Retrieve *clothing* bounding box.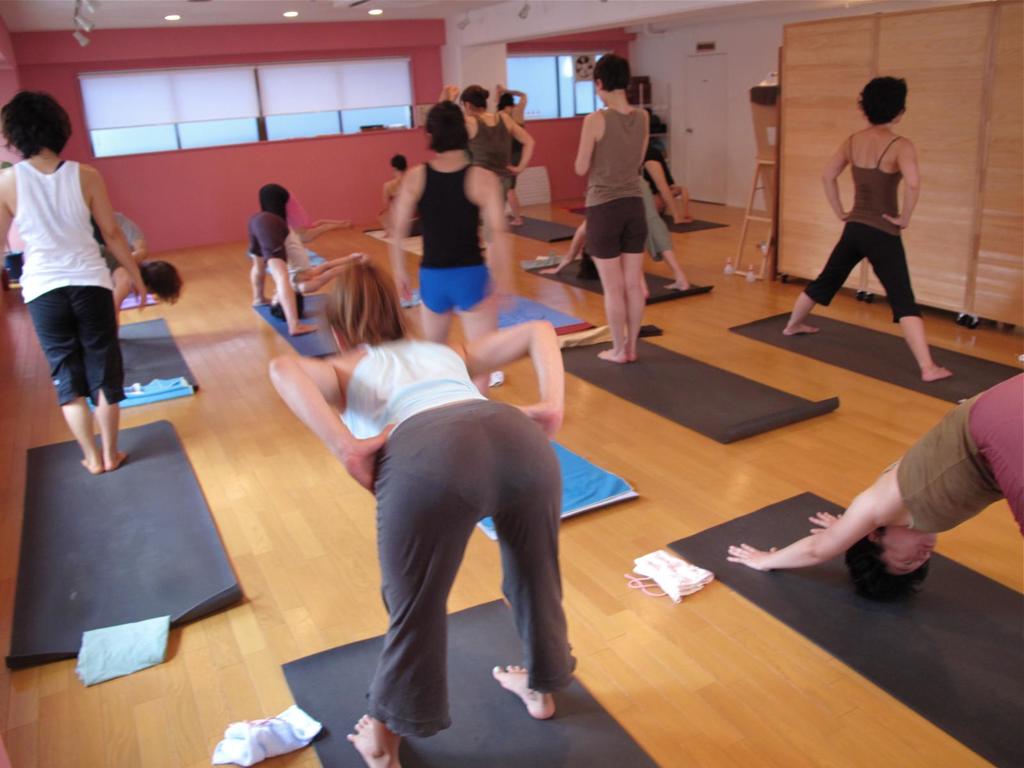
Bounding box: 461:107:511:177.
